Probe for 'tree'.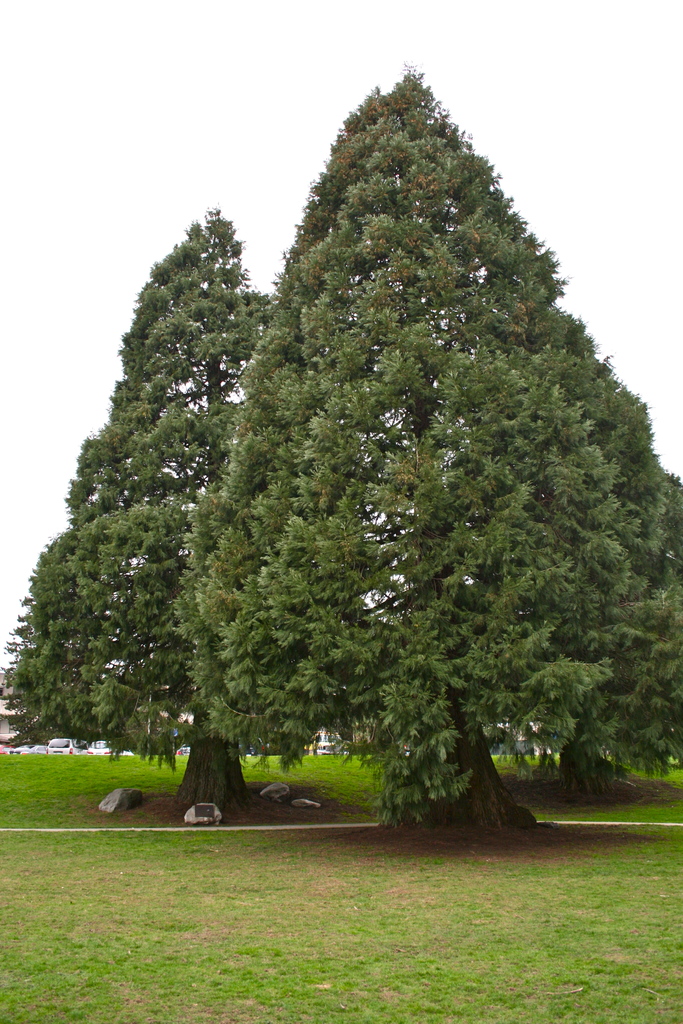
Probe result: Rect(0, 202, 376, 814).
